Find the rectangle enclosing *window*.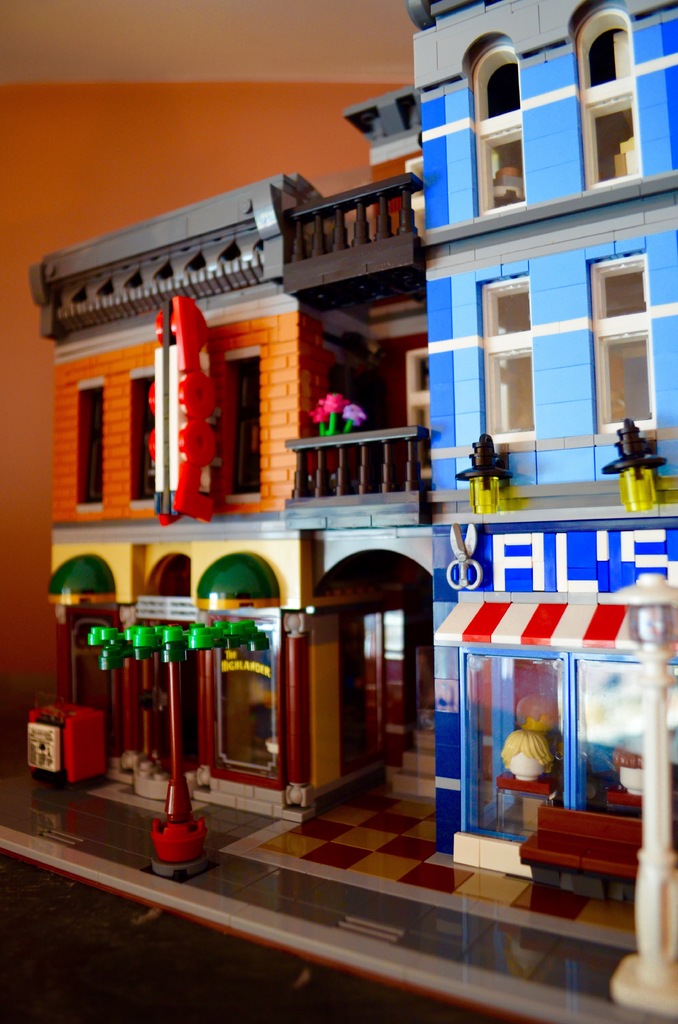
<bbox>579, 4, 647, 190</bbox>.
